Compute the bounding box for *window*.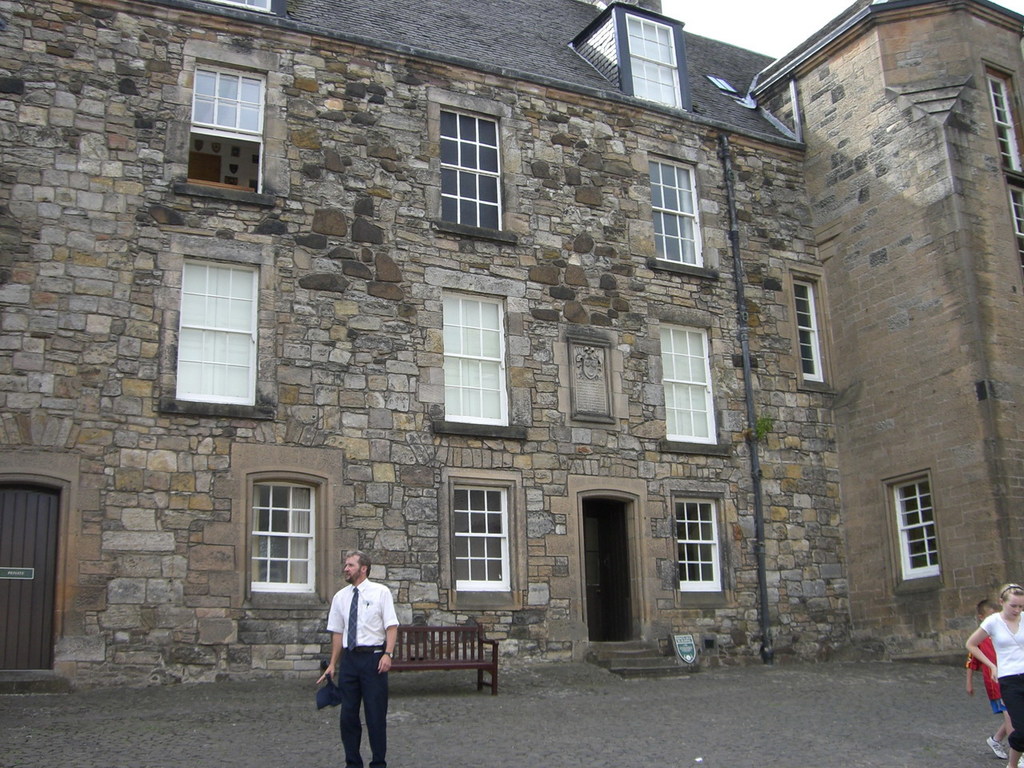
<region>253, 481, 318, 591</region>.
